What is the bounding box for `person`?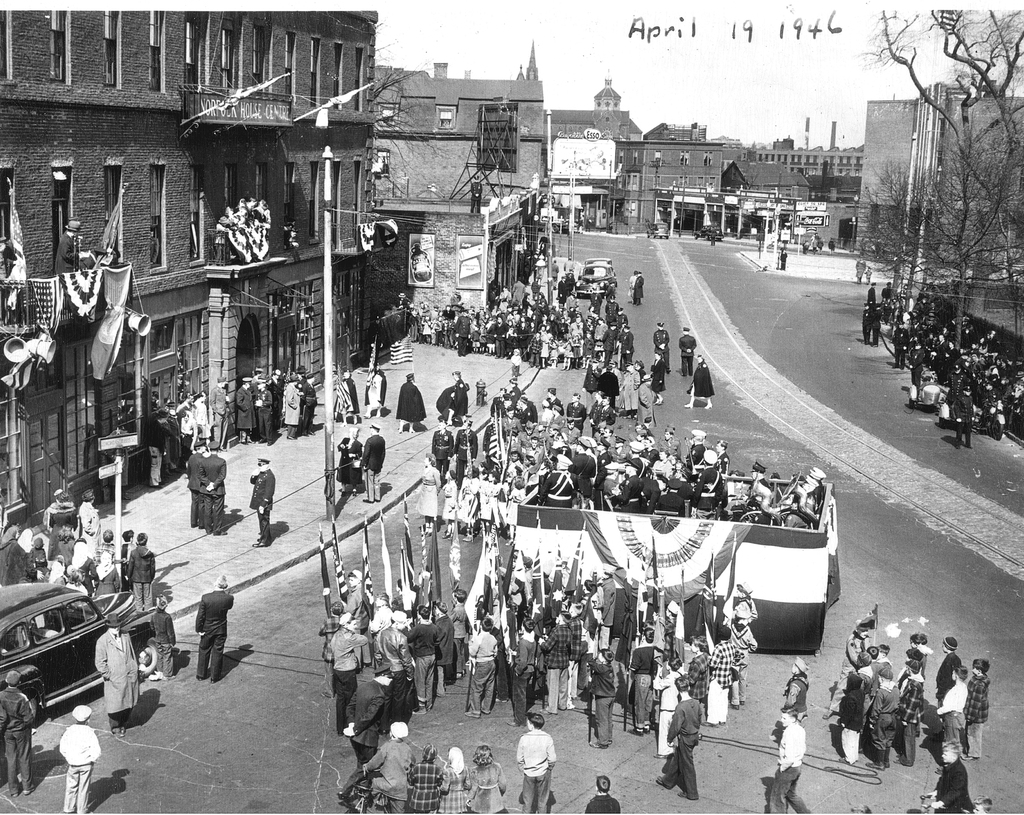
bbox=[929, 744, 972, 811].
